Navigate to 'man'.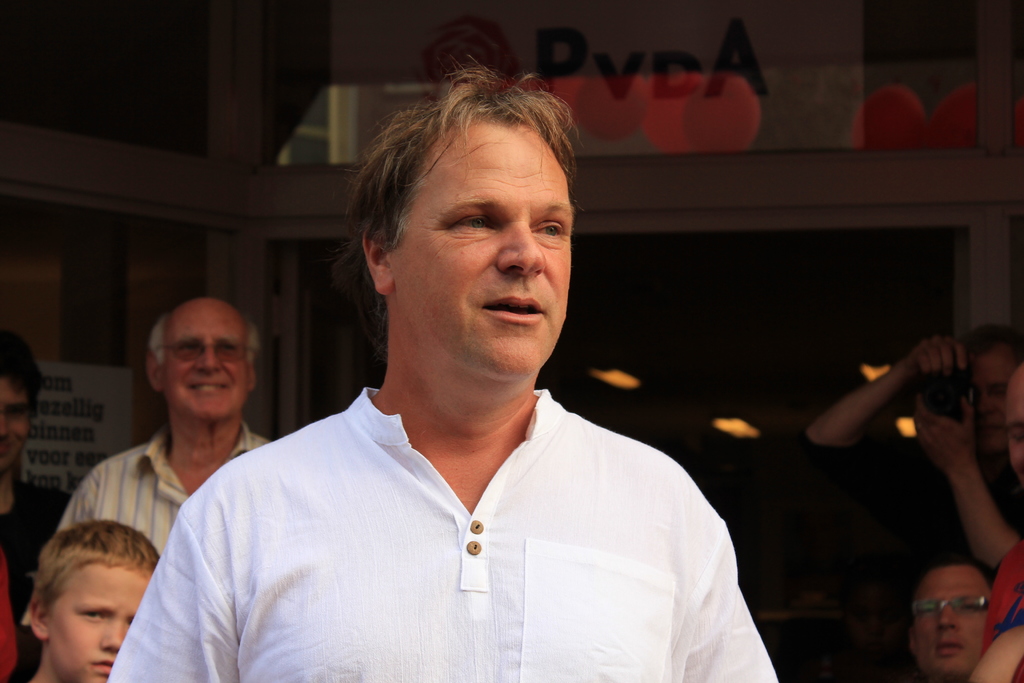
Navigation target: bbox(55, 299, 271, 556).
